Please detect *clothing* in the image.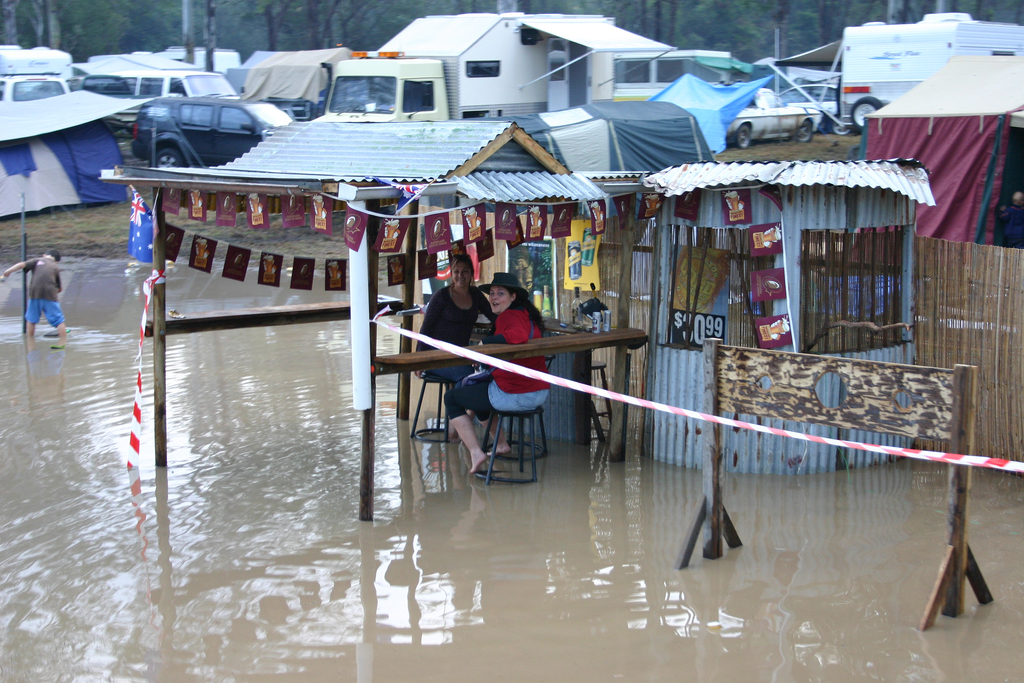
(left=449, top=302, right=555, bottom=414).
